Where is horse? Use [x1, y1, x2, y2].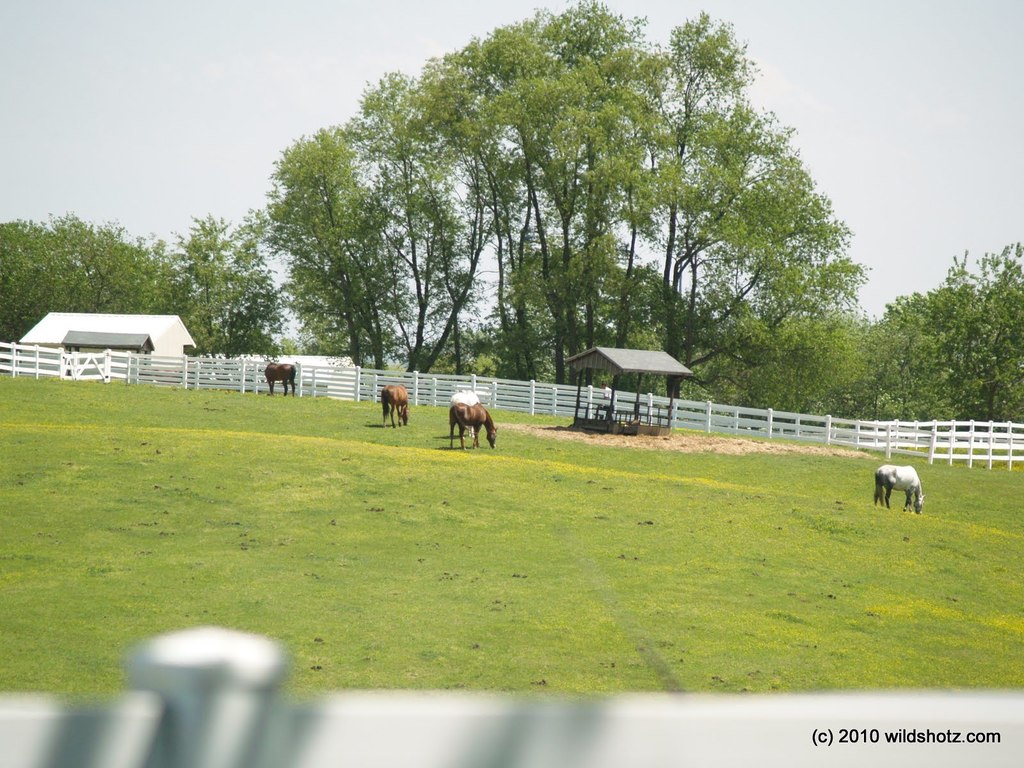
[454, 388, 477, 438].
